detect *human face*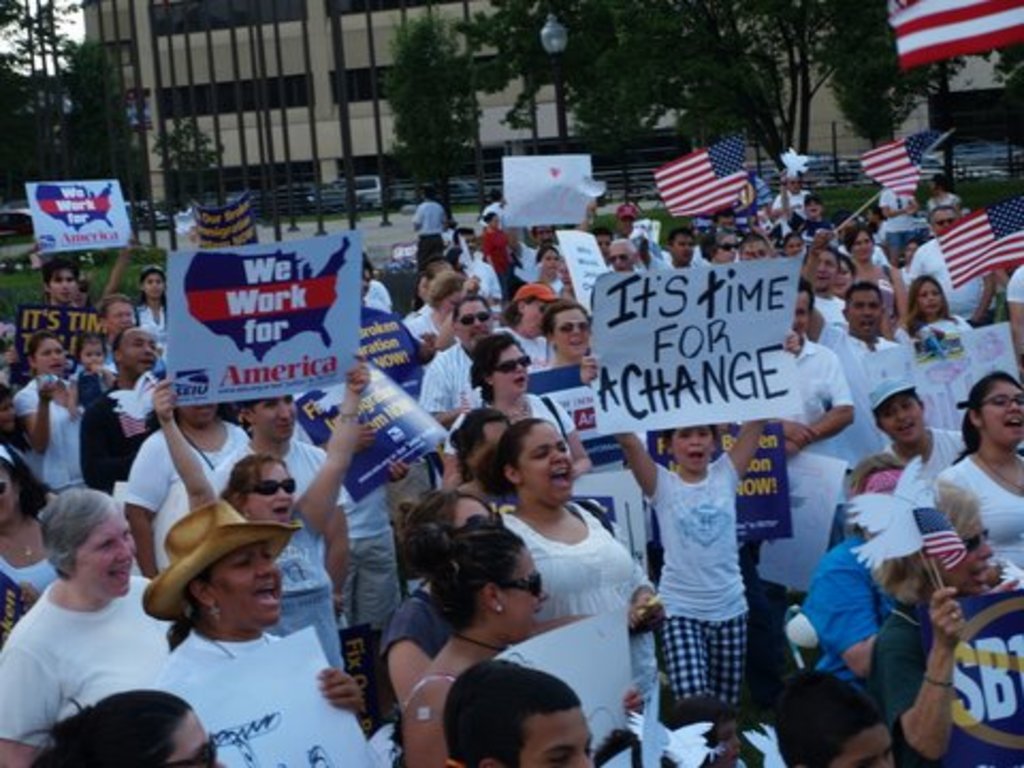
x1=457 y1=301 x2=493 y2=348
